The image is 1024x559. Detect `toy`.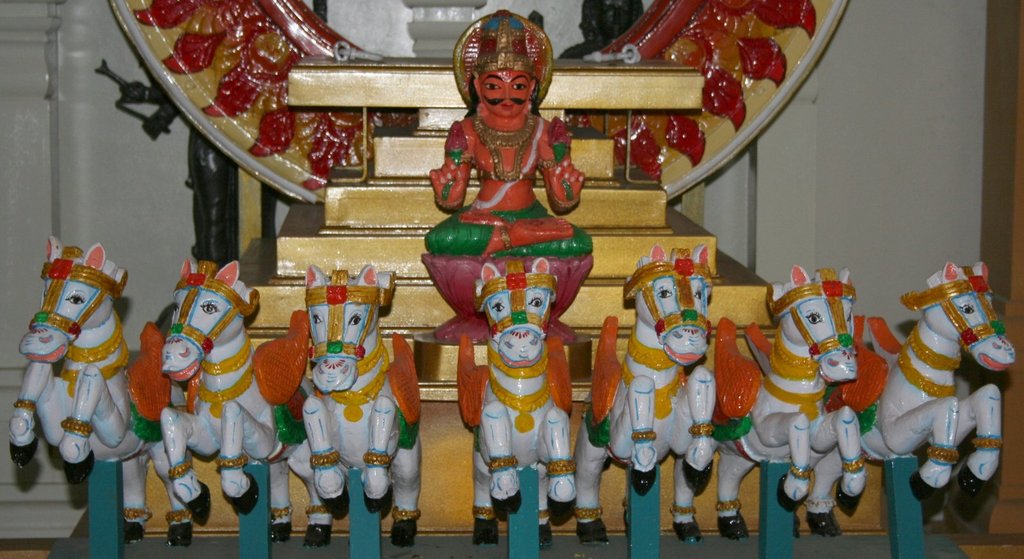
Detection: x1=583, y1=254, x2=723, y2=538.
